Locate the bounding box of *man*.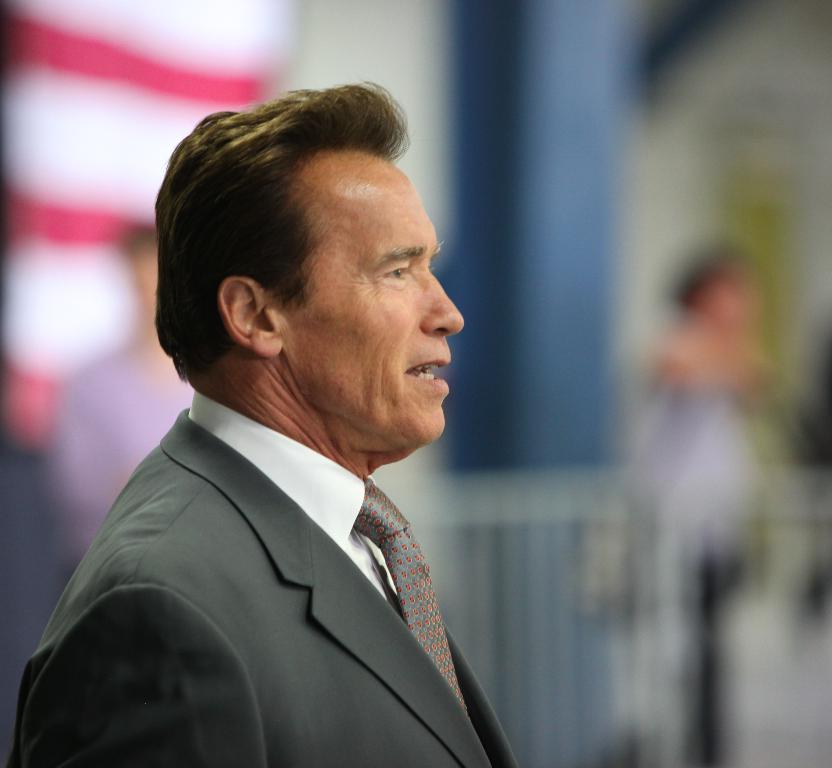
Bounding box: [4,78,517,767].
